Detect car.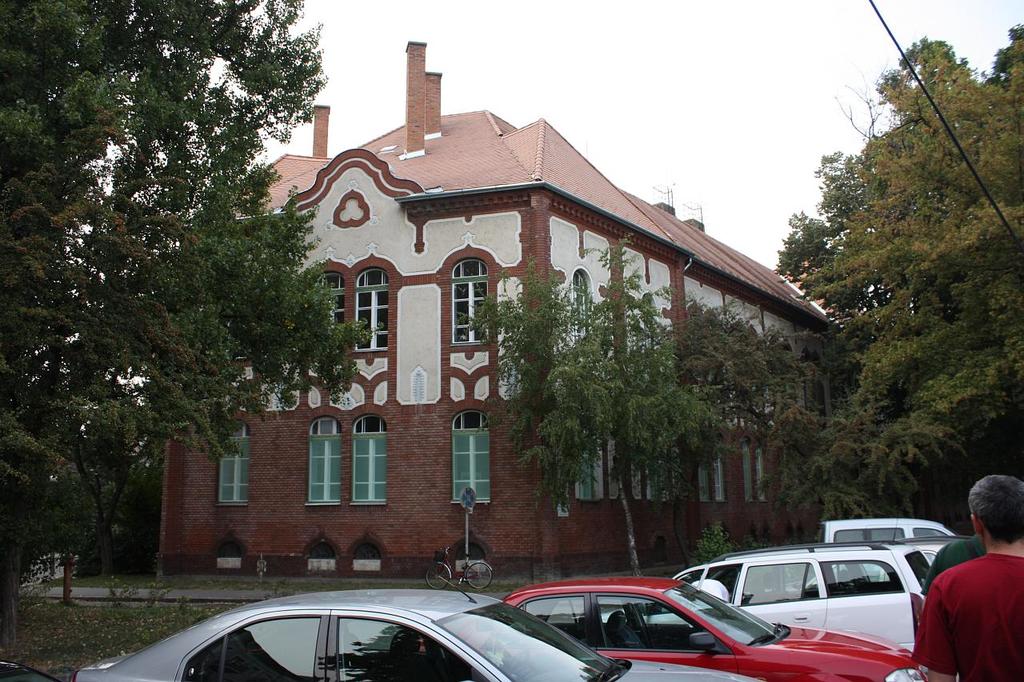
Detected at 814/515/956/549.
